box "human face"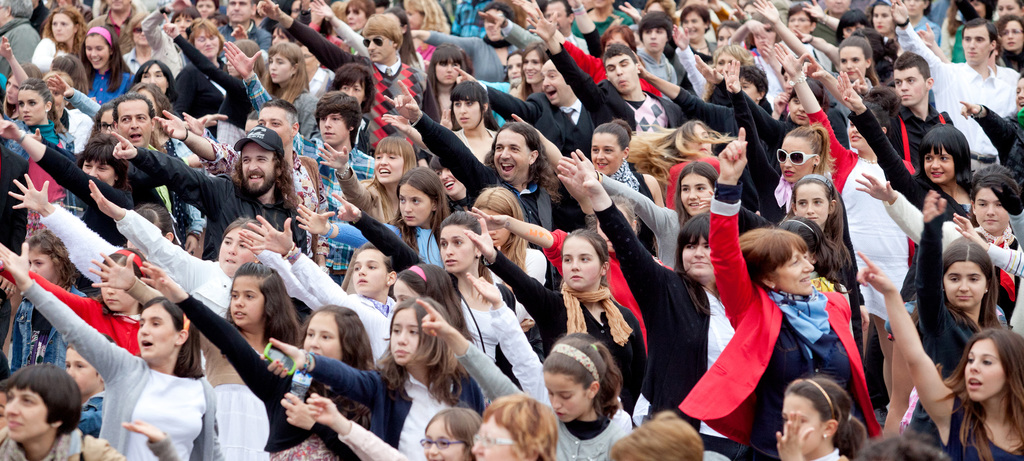
rect(682, 175, 716, 209)
